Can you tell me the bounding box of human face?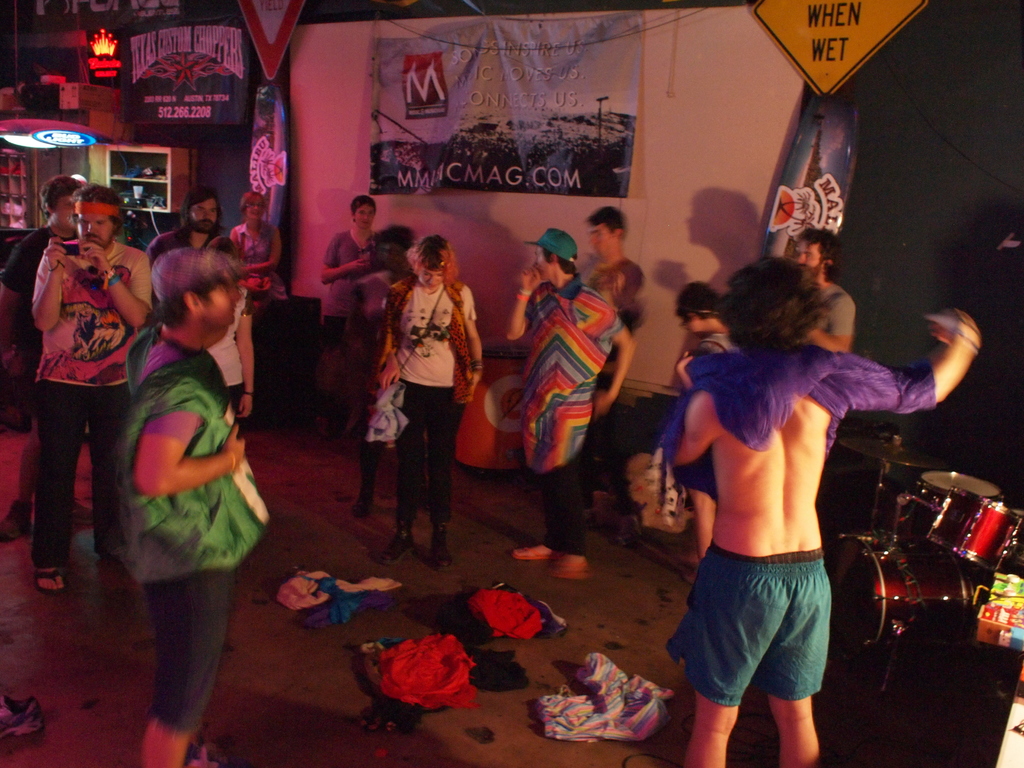
<bbox>244, 206, 263, 226</bbox>.
